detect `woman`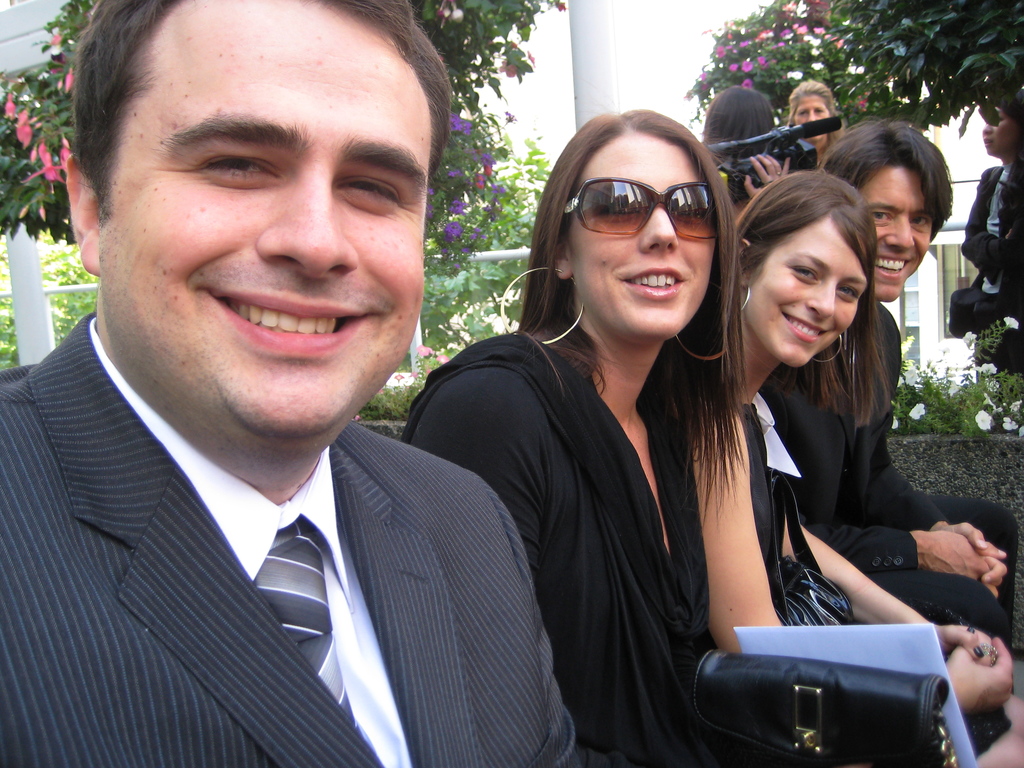
select_region(957, 93, 1023, 377)
